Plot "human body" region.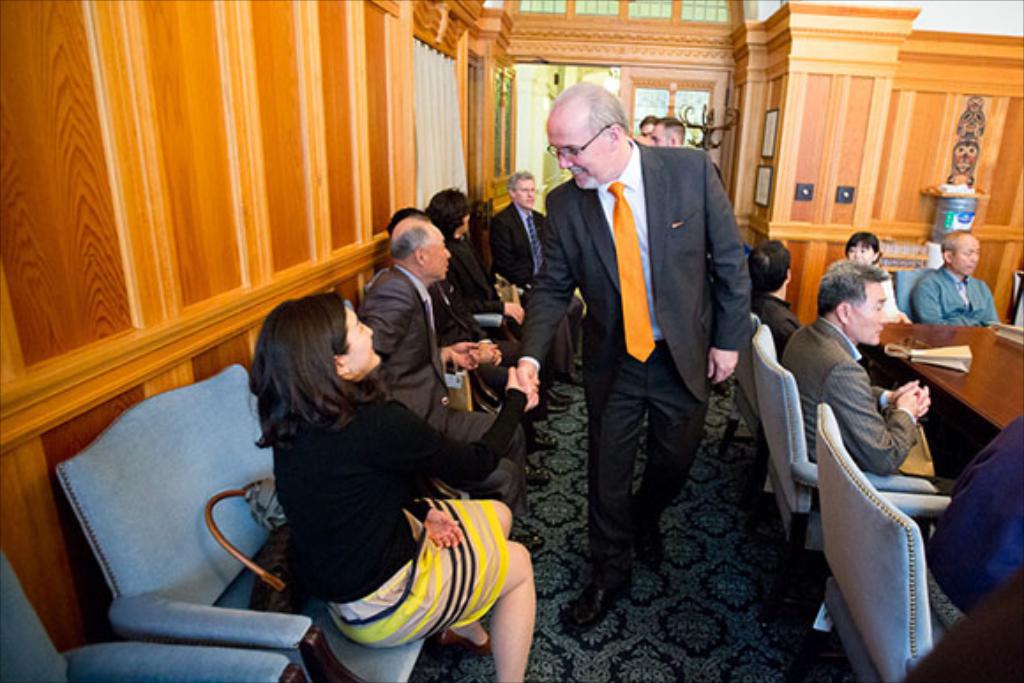
Plotted at l=927, t=404, r=1022, b=625.
